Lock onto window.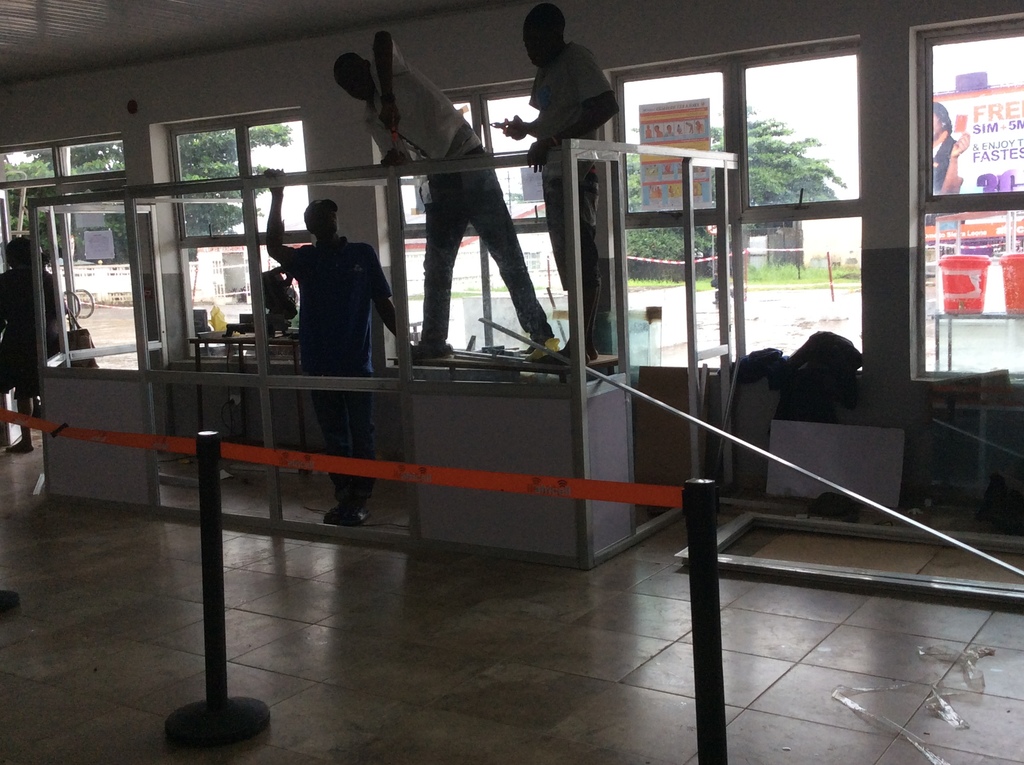
Locked: select_region(3, 131, 154, 383).
